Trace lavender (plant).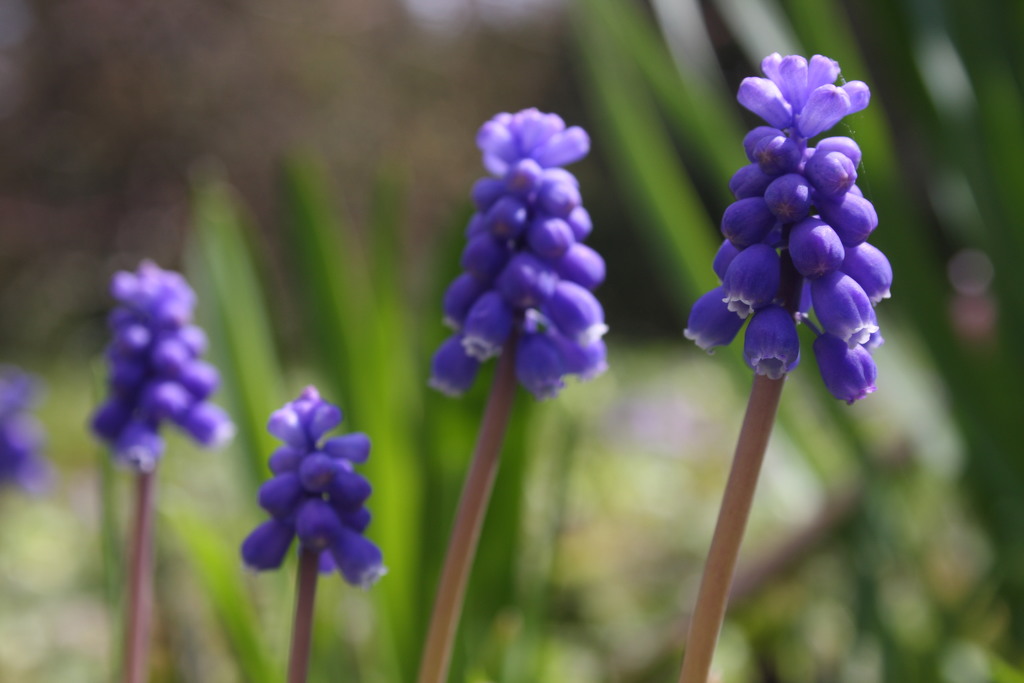
Traced to BBox(79, 251, 234, 658).
